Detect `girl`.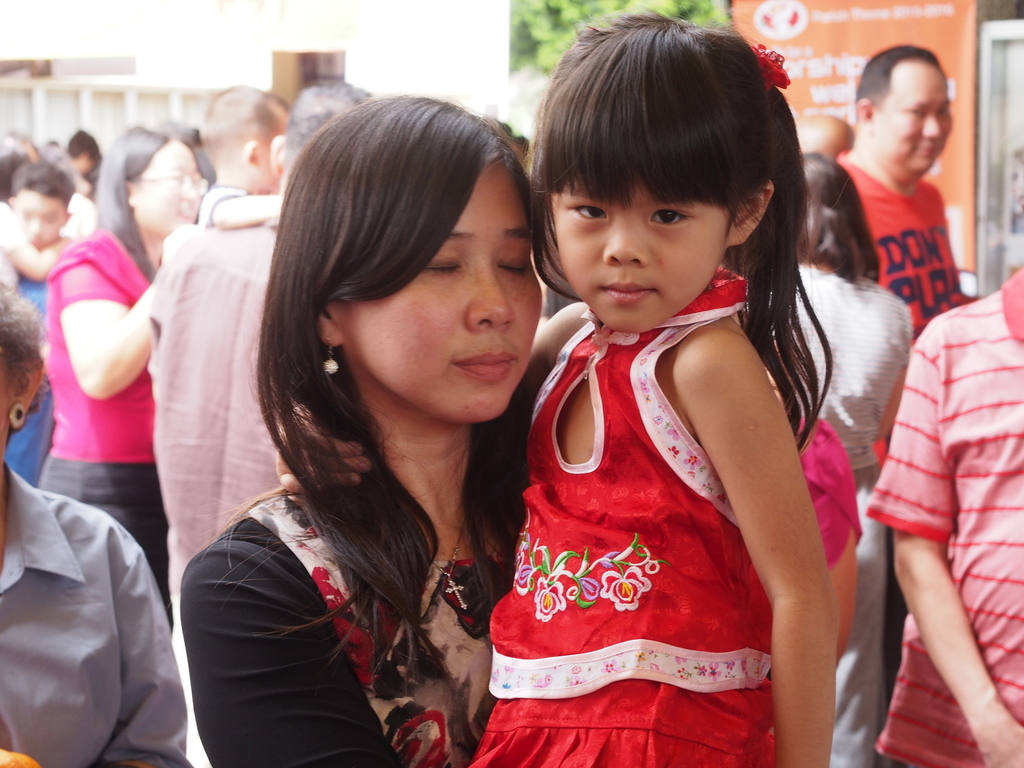
Detected at locate(468, 0, 840, 767).
